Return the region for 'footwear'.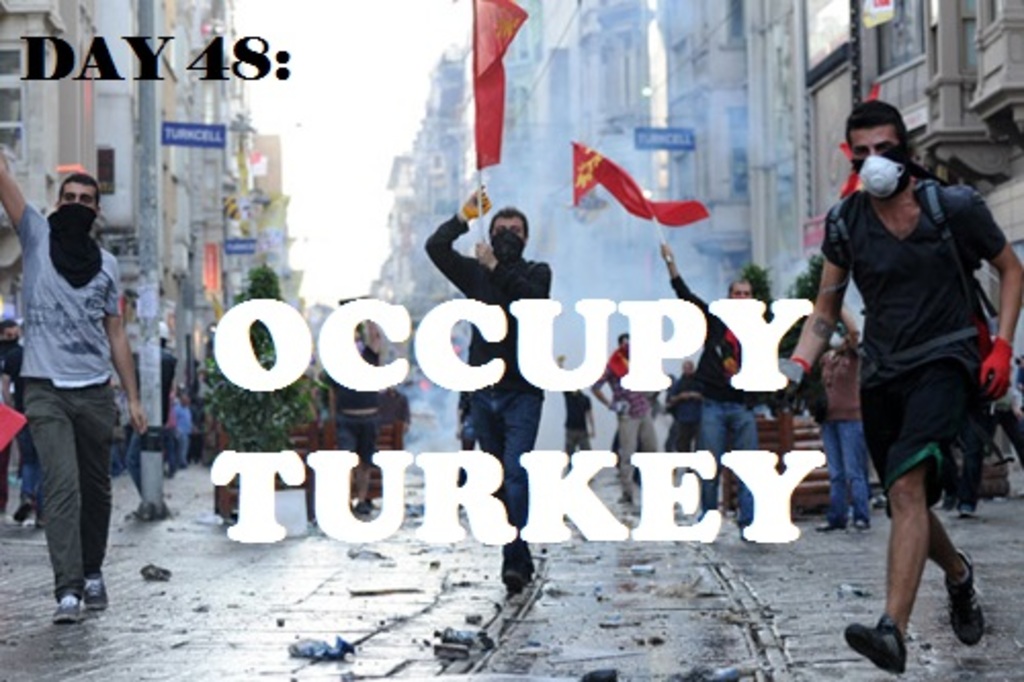
14, 496, 29, 520.
